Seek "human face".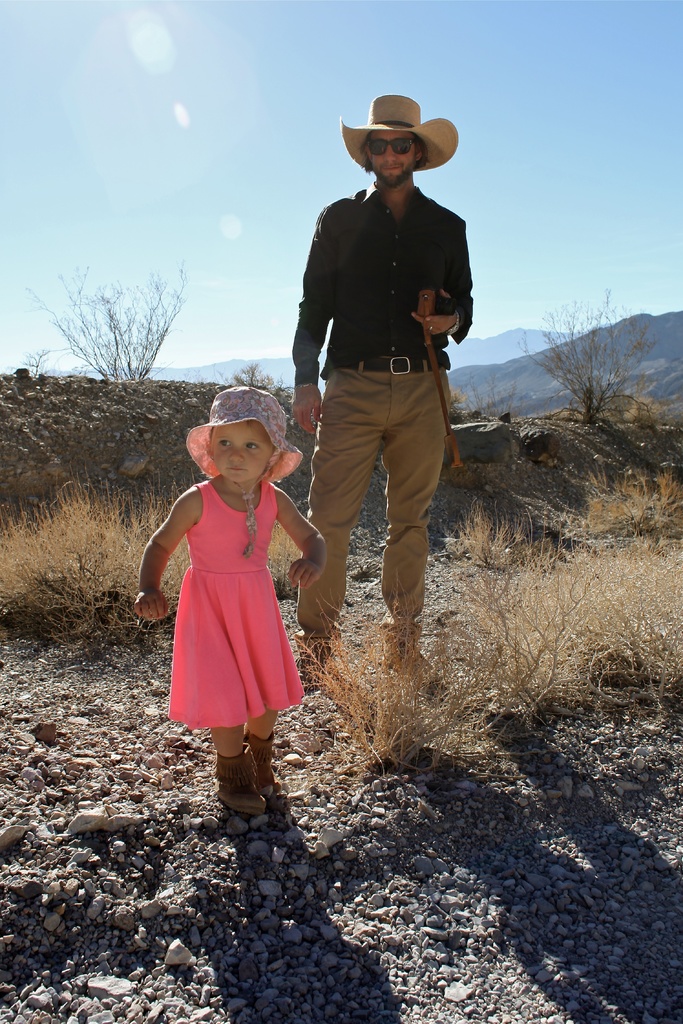
<bbox>367, 132, 422, 182</bbox>.
